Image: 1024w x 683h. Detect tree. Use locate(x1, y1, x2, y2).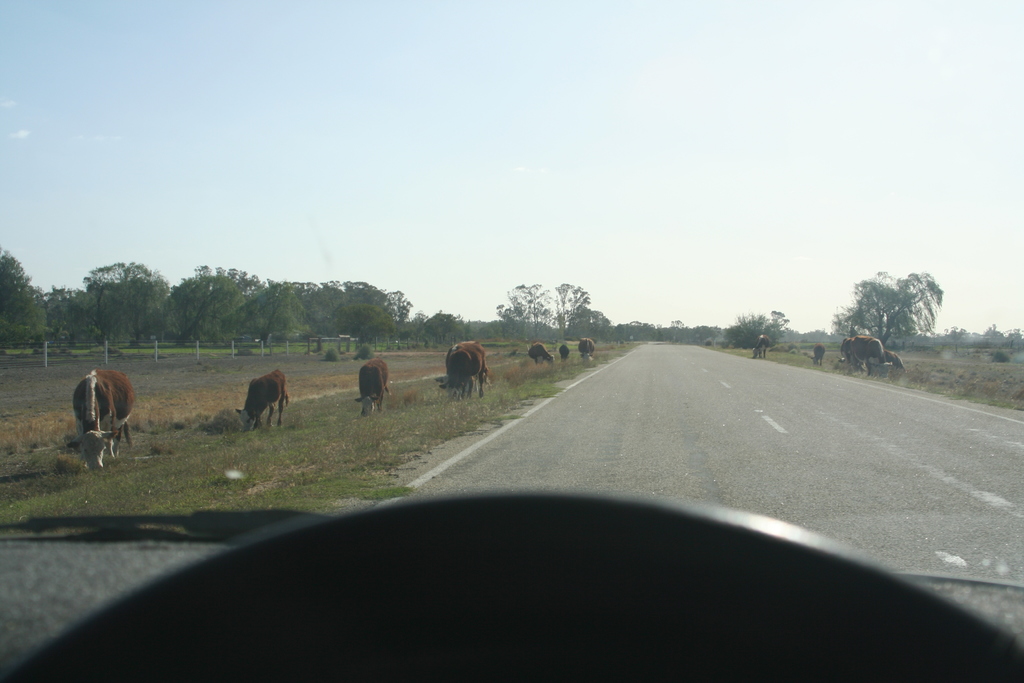
locate(851, 257, 950, 363).
